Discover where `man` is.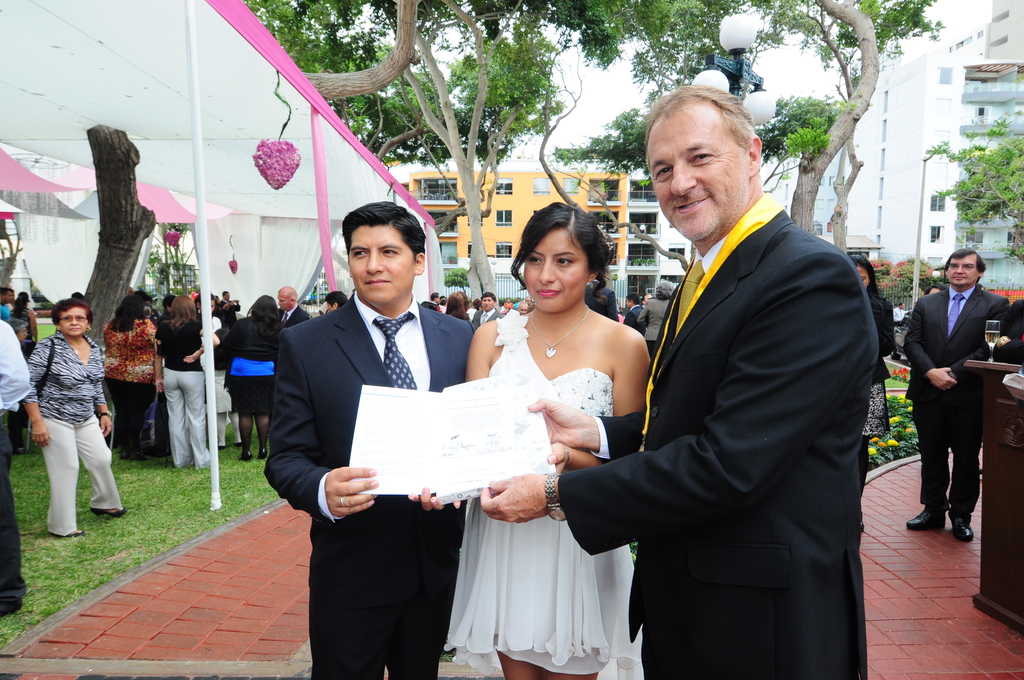
Discovered at 0, 319, 29, 614.
